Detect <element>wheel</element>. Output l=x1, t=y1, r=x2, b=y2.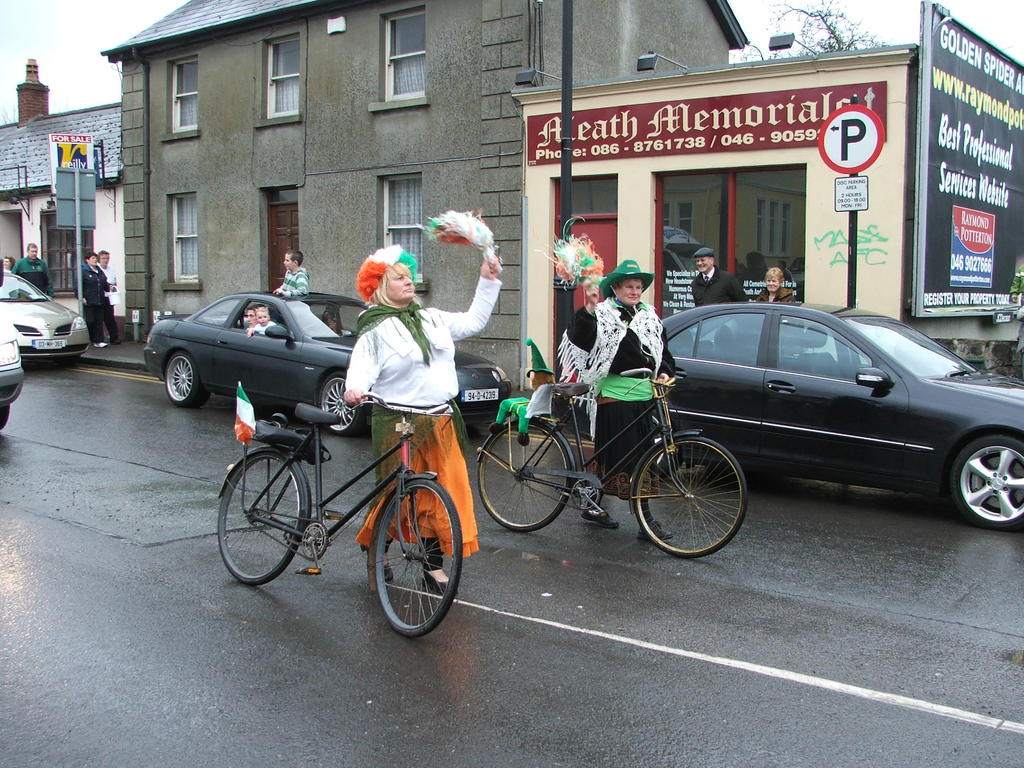
l=945, t=433, r=1023, b=536.
